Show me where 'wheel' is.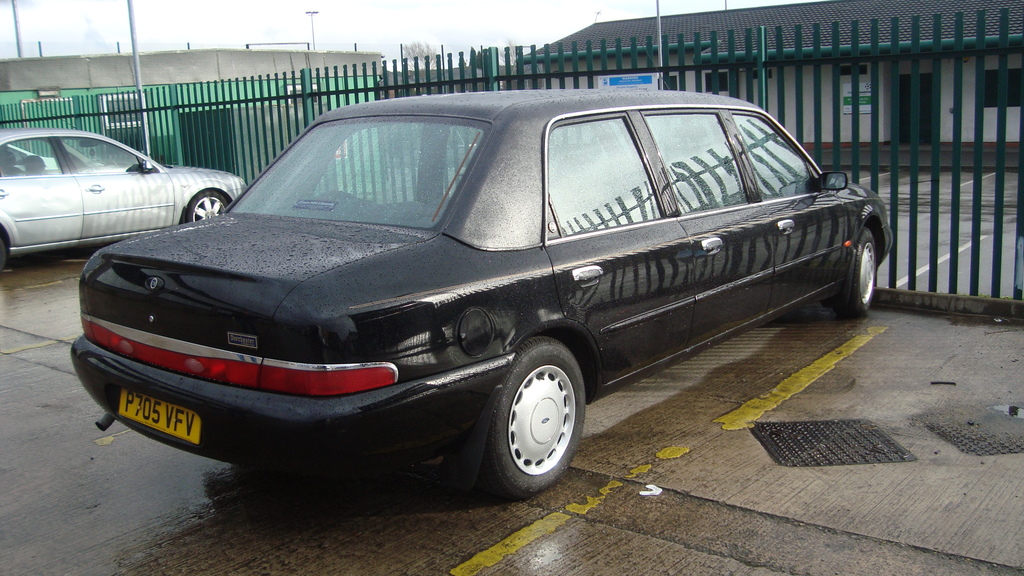
'wheel' is at [474, 334, 583, 497].
